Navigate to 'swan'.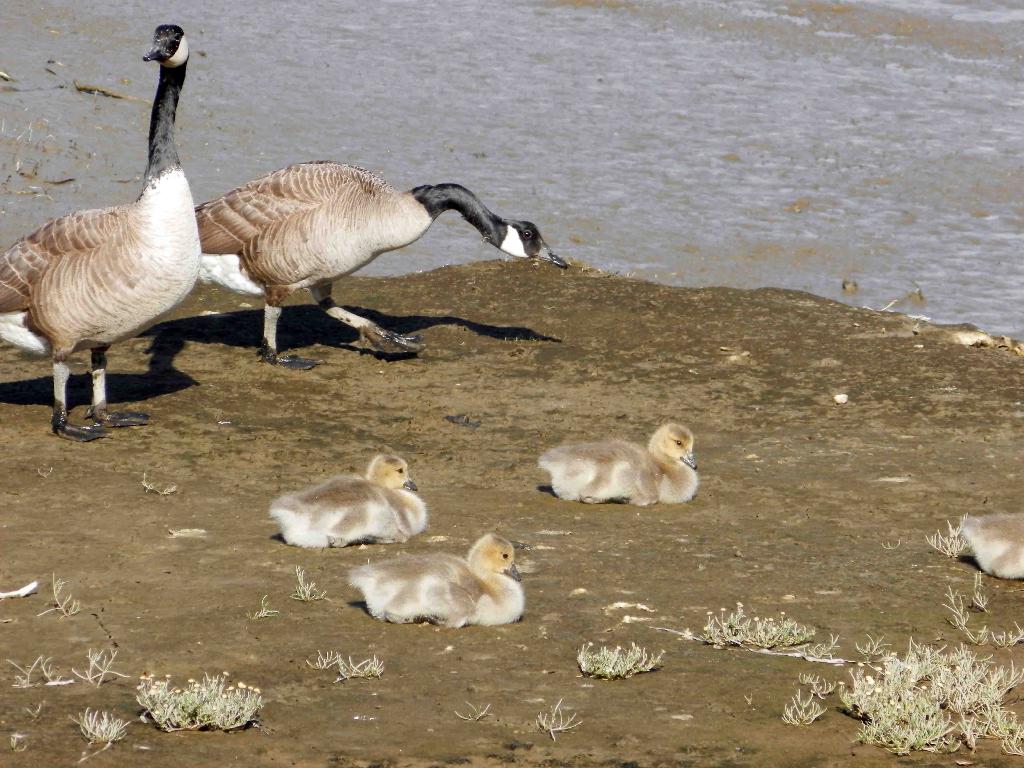
Navigation target: (348,532,527,623).
